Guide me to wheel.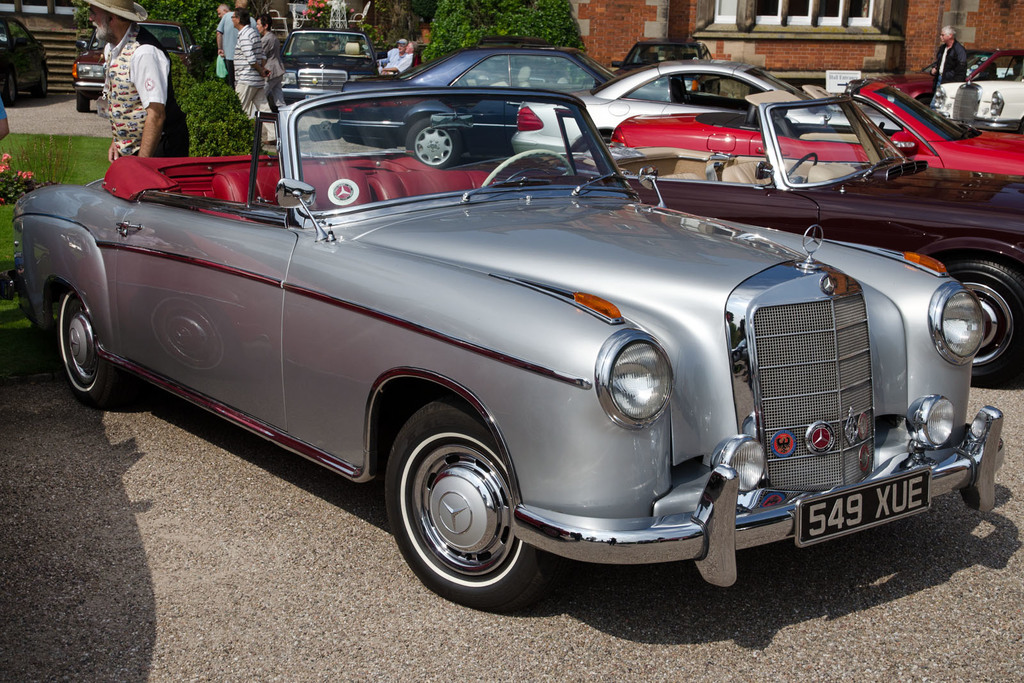
Guidance: <bbox>383, 394, 554, 607</bbox>.
